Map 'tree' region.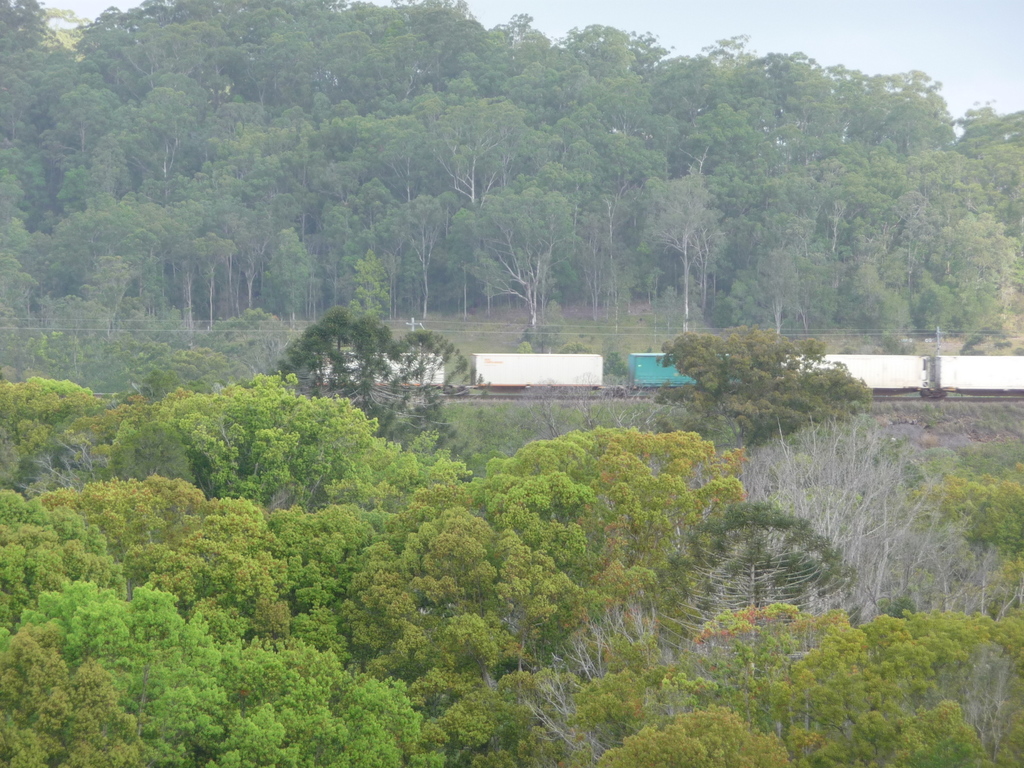
Mapped to {"x1": 641, "y1": 493, "x2": 871, "y2": 664}.
